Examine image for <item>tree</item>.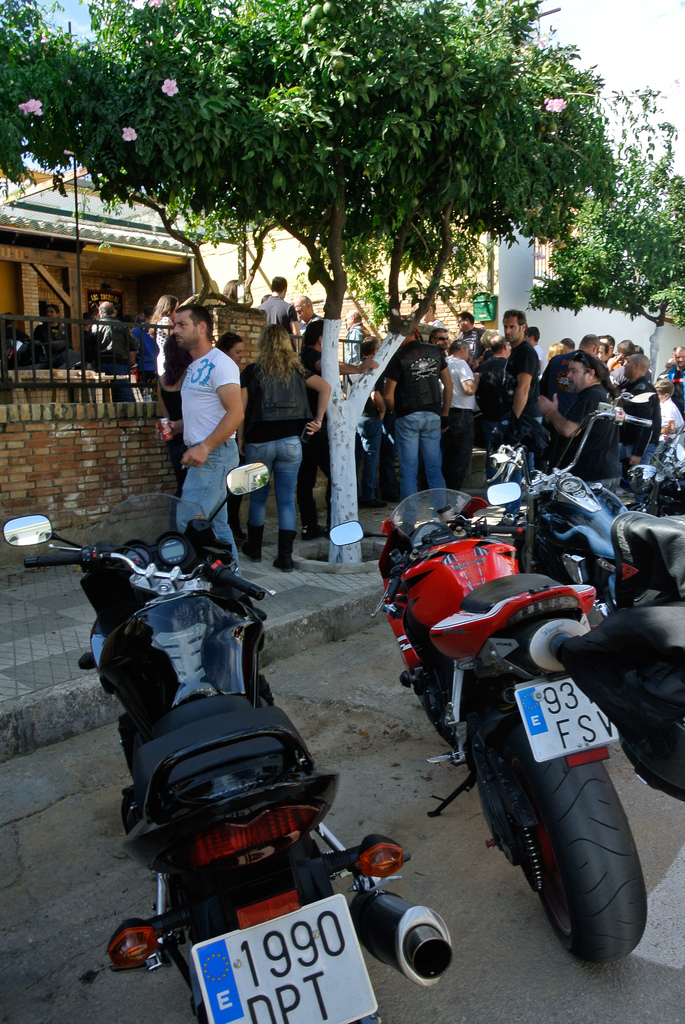
Examination result: x1=525 y1=77 x2=684 y2=328.
